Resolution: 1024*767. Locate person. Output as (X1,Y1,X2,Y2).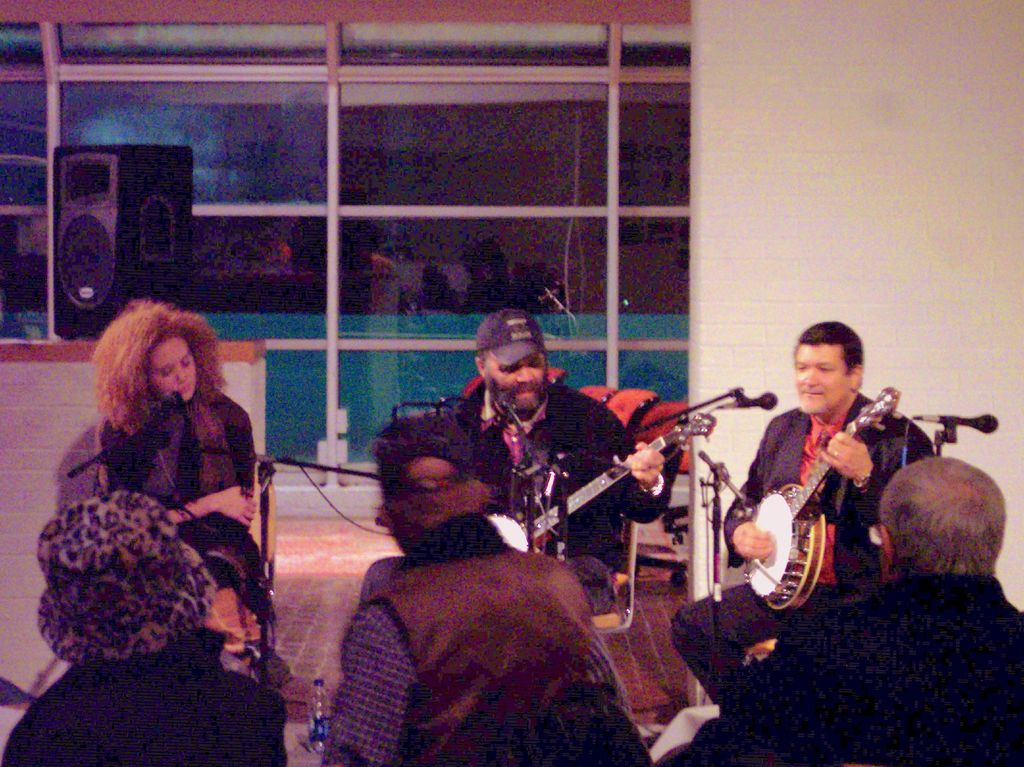
(325,415,656,766).
